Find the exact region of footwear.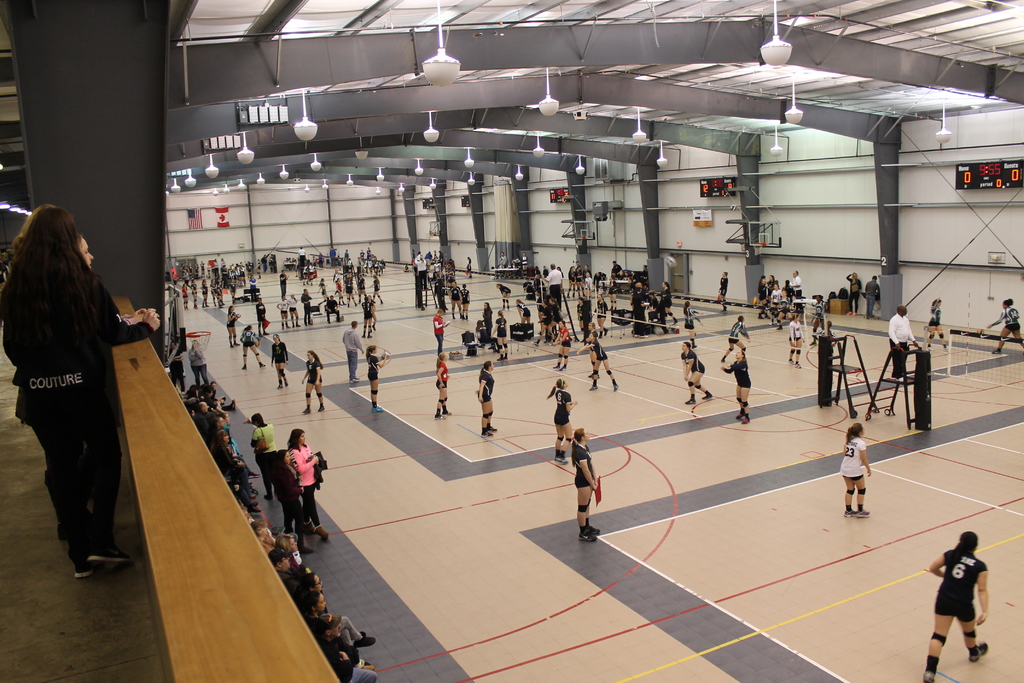
Exact region: (left=308, top=321, right=311, bottom=324).
